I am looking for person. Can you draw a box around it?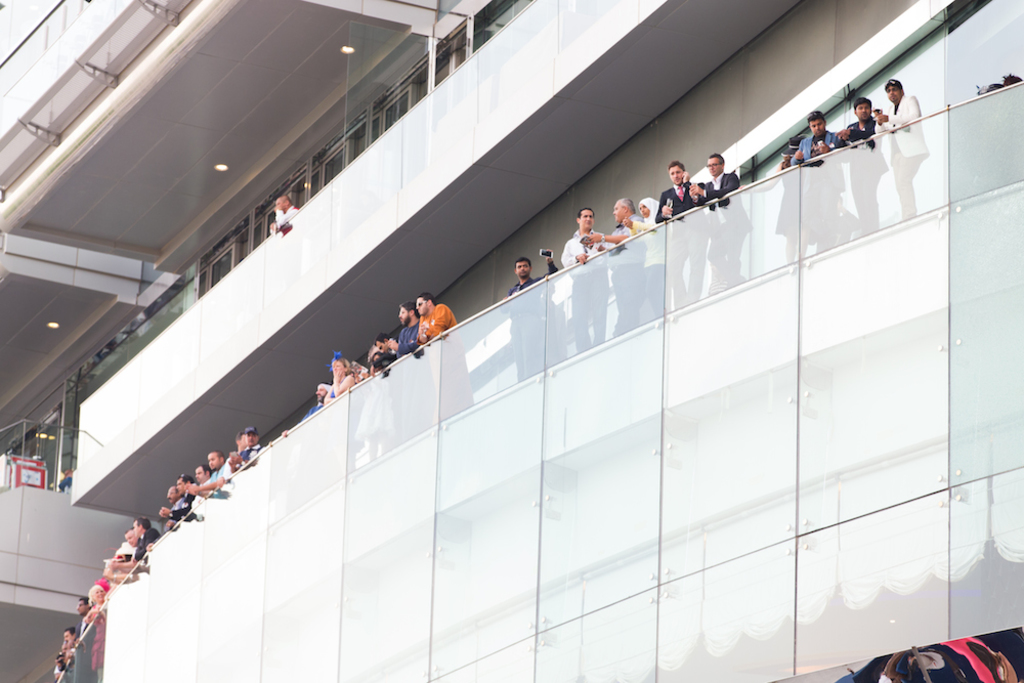
Sure, the bounding box is (500,265,536,382).
